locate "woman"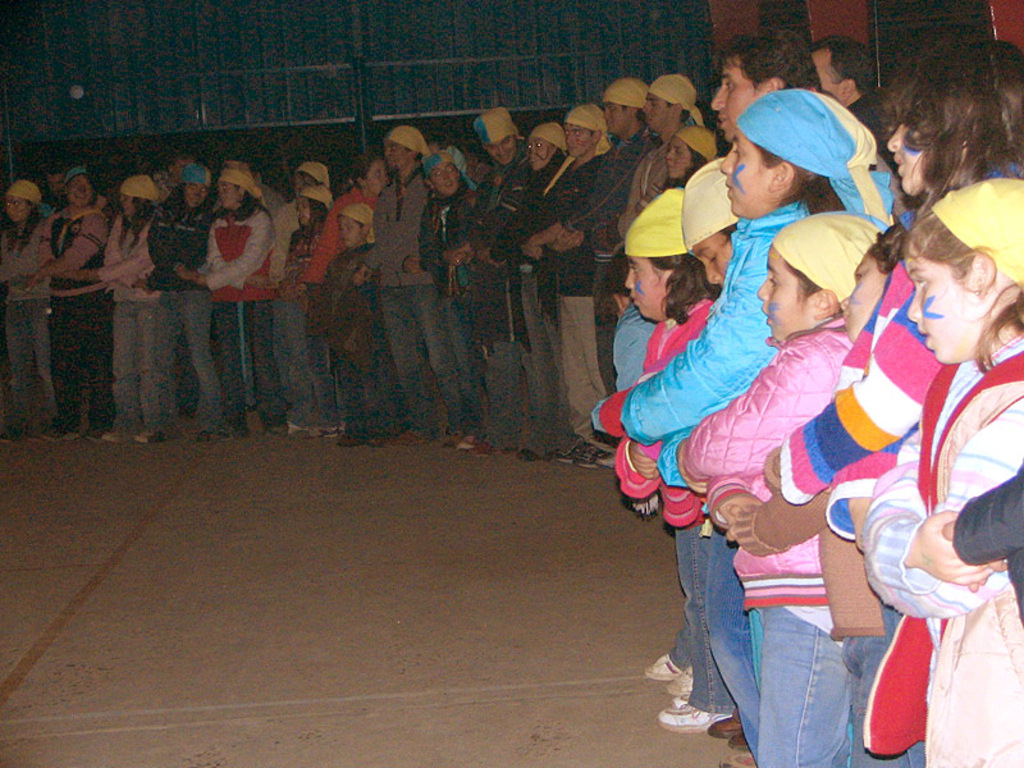
box=[675, 216, 841, 763]
